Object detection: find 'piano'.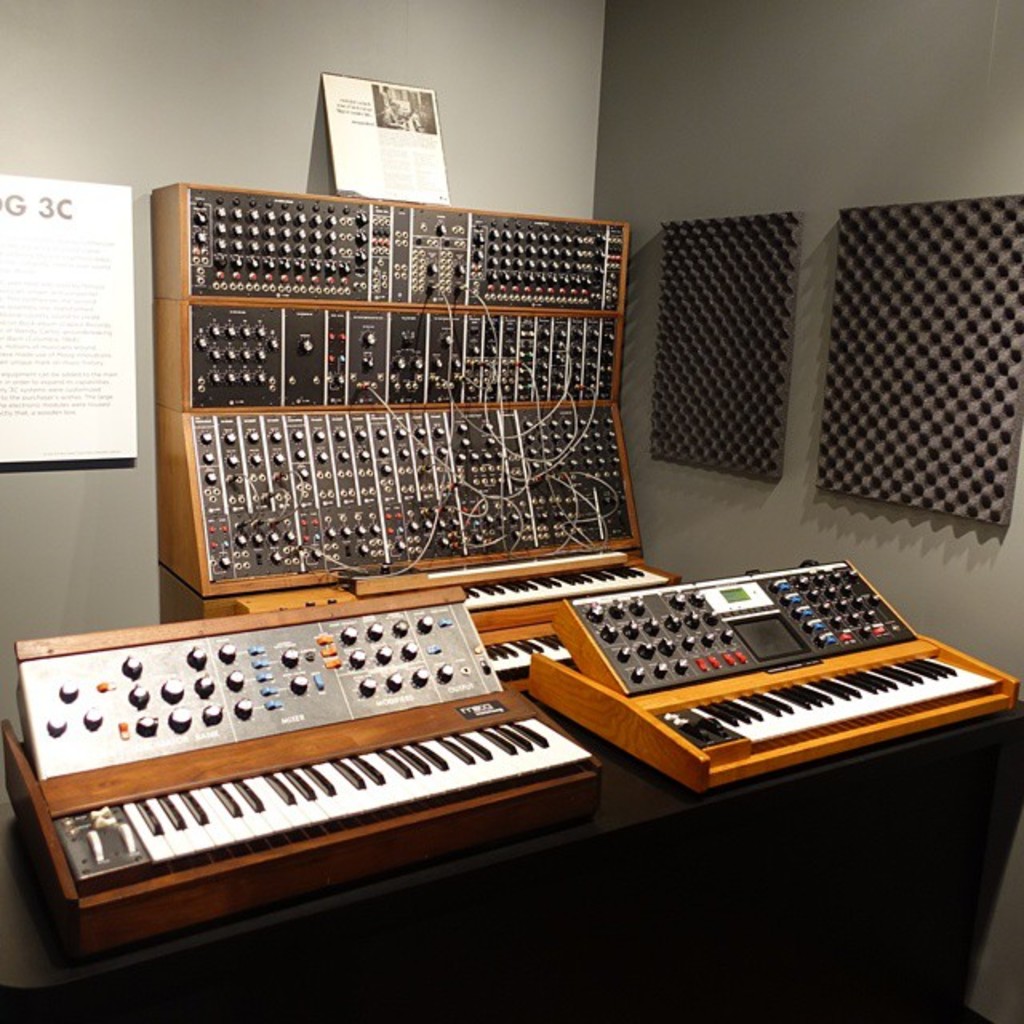
select_region(147, 192, 683, 678).
